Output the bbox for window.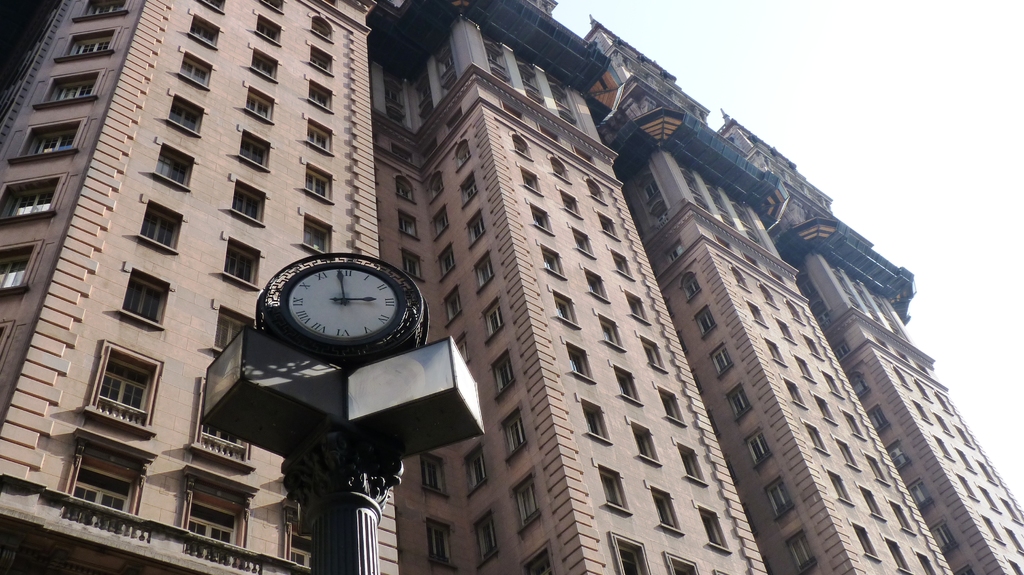
{"left": 612, "top": 539, "right": 649, "bottom": 574}.
